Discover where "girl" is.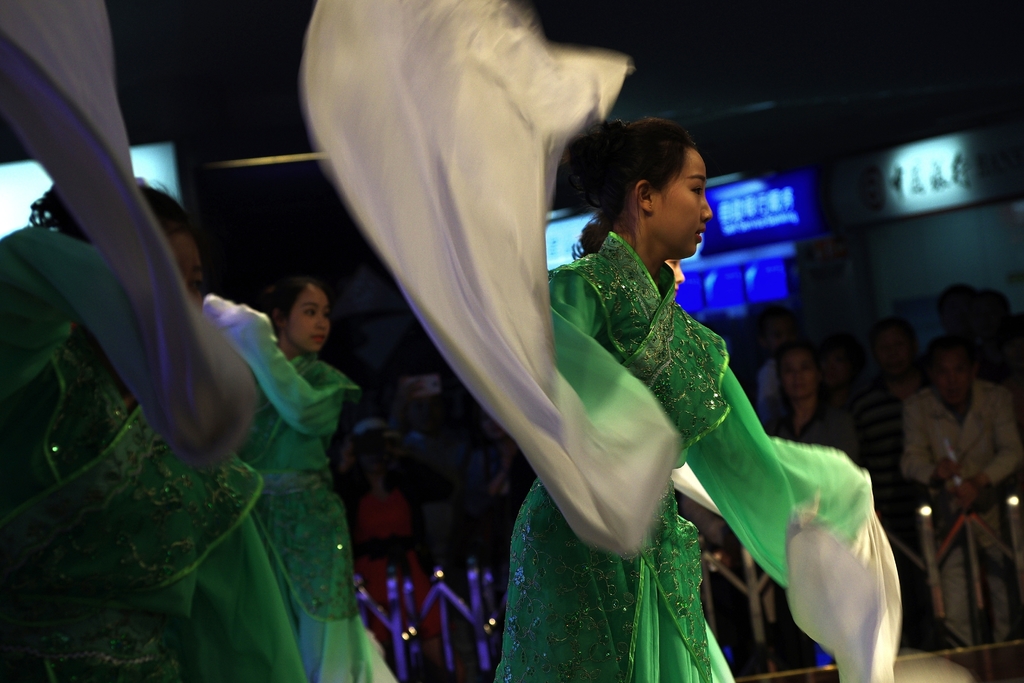
Discovered at {"x1": 0, "y1": 1, "x2": 307, "y2": 682}.
